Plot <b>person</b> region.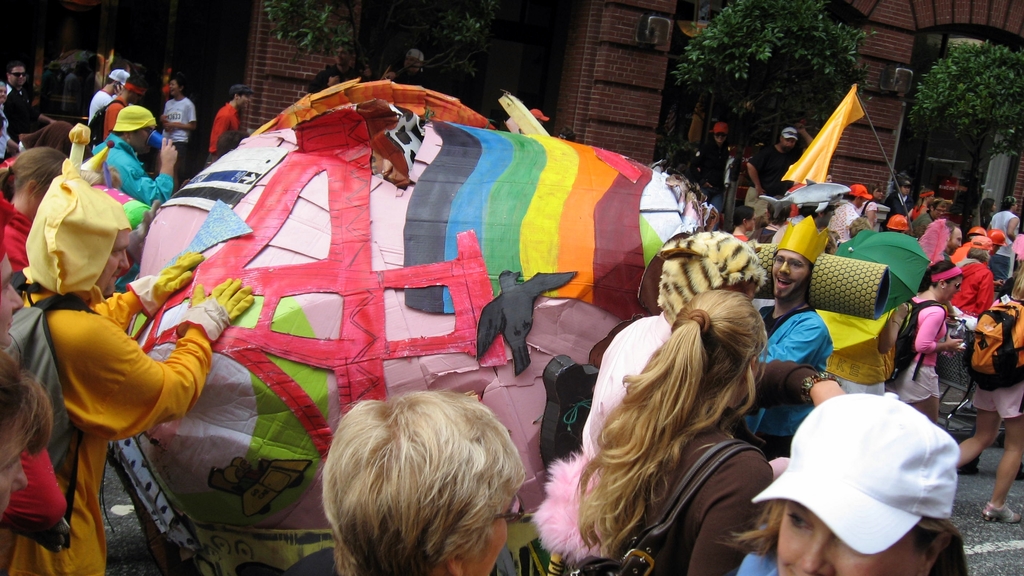
Plotted at 273,396,517,575.
